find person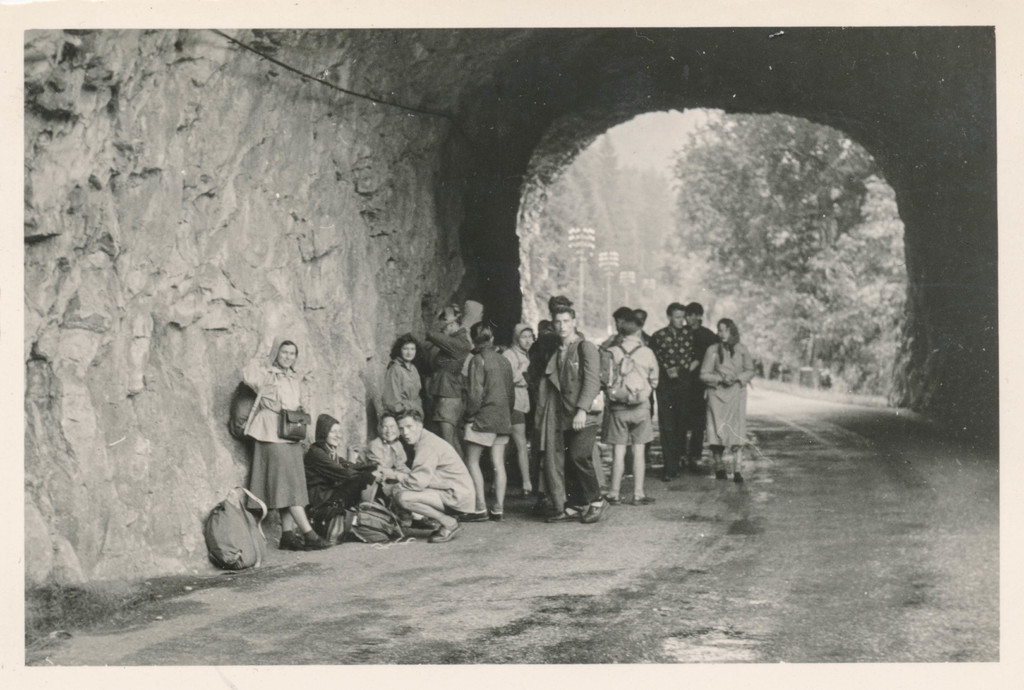
[left=683, top=301, right=719, bottom=472]
